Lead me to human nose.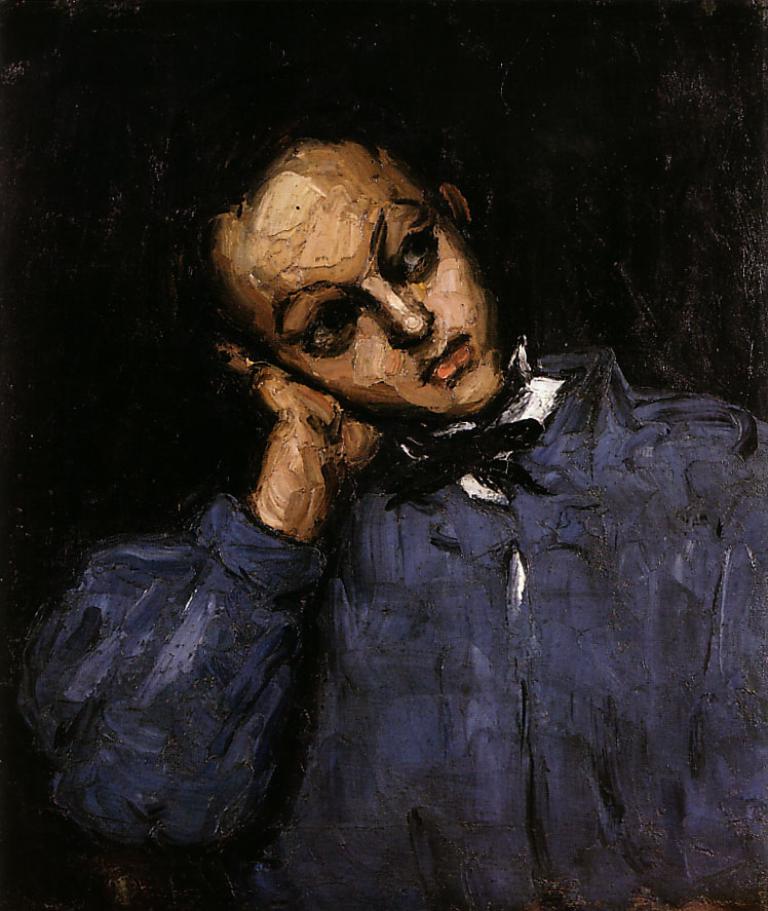
Lead to (left=361, top=264, right=434, bottom=351).
